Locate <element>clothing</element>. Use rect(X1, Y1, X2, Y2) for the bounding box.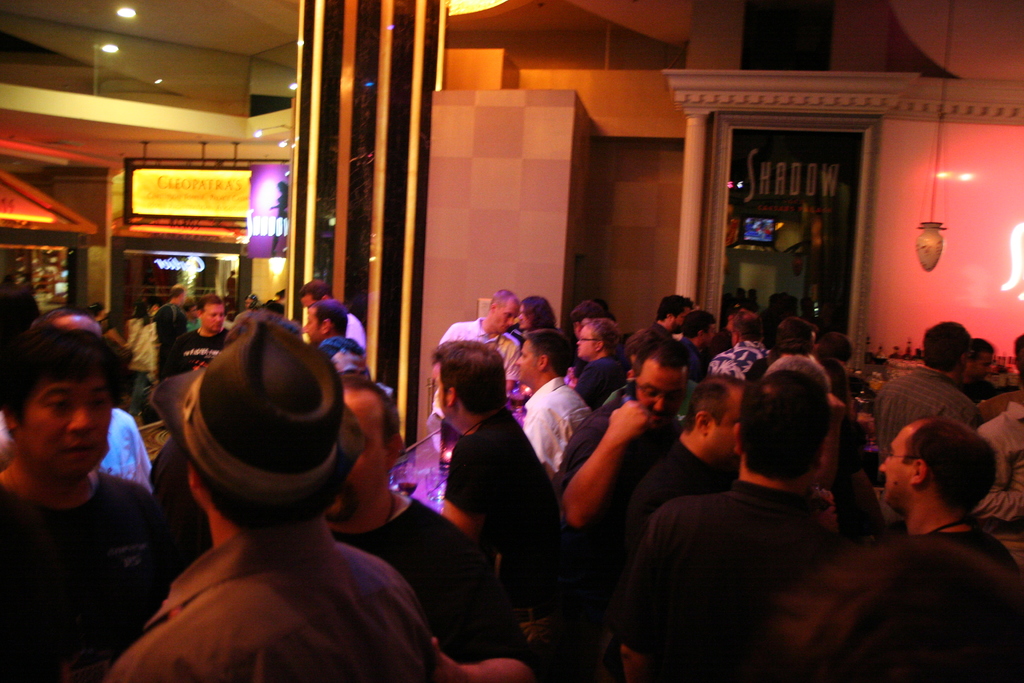
rect(347, 318, 366, 352).
